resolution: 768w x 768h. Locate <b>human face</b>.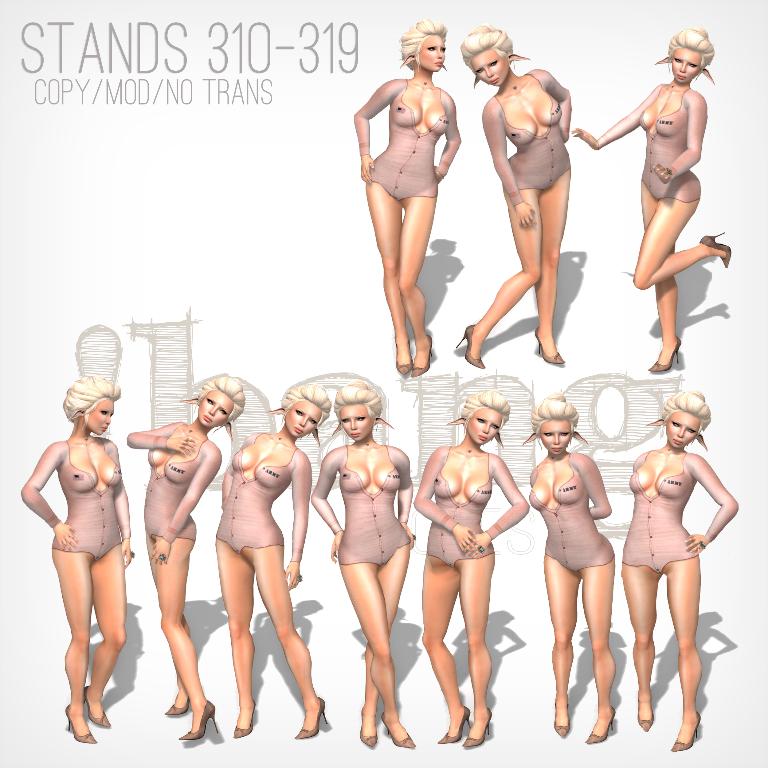
[87,398,114,432].
